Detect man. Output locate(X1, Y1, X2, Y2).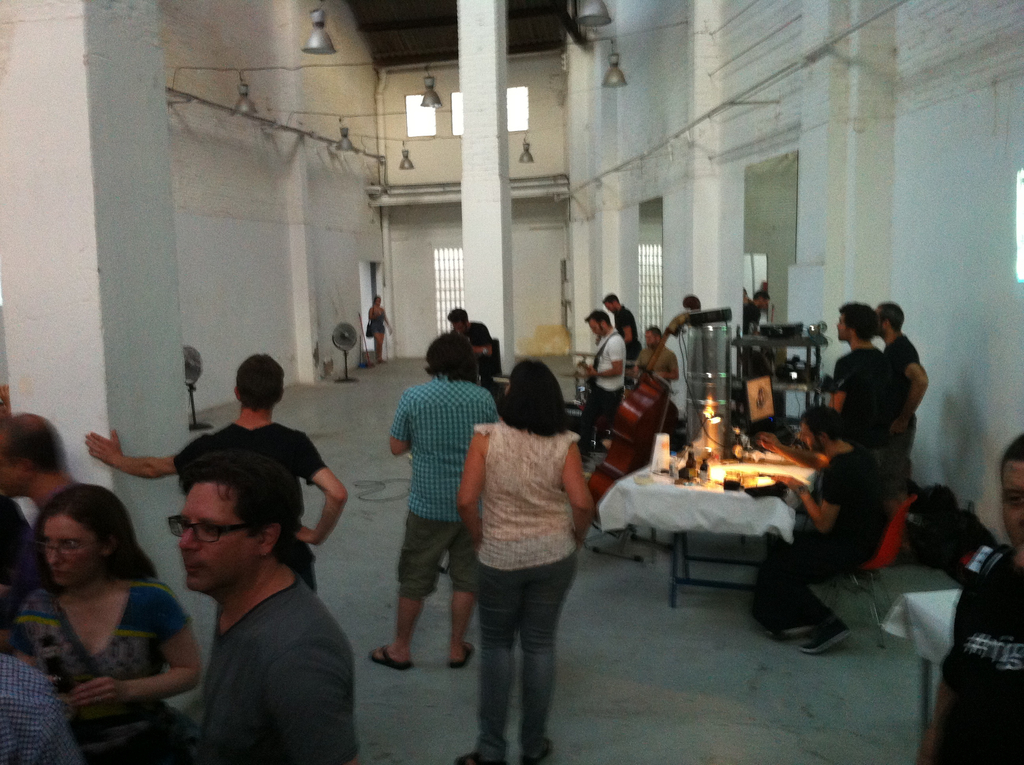
locate(916, 430, 1023, 764).
